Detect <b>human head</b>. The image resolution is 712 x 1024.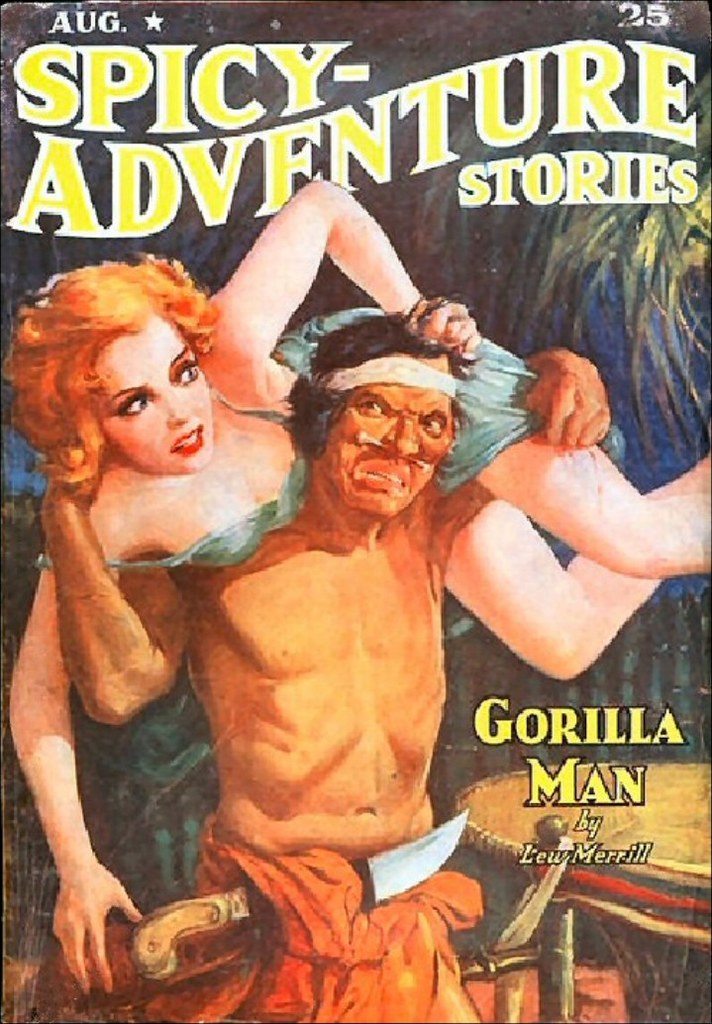
(left=296, top=333, right=483, bottom=495).
